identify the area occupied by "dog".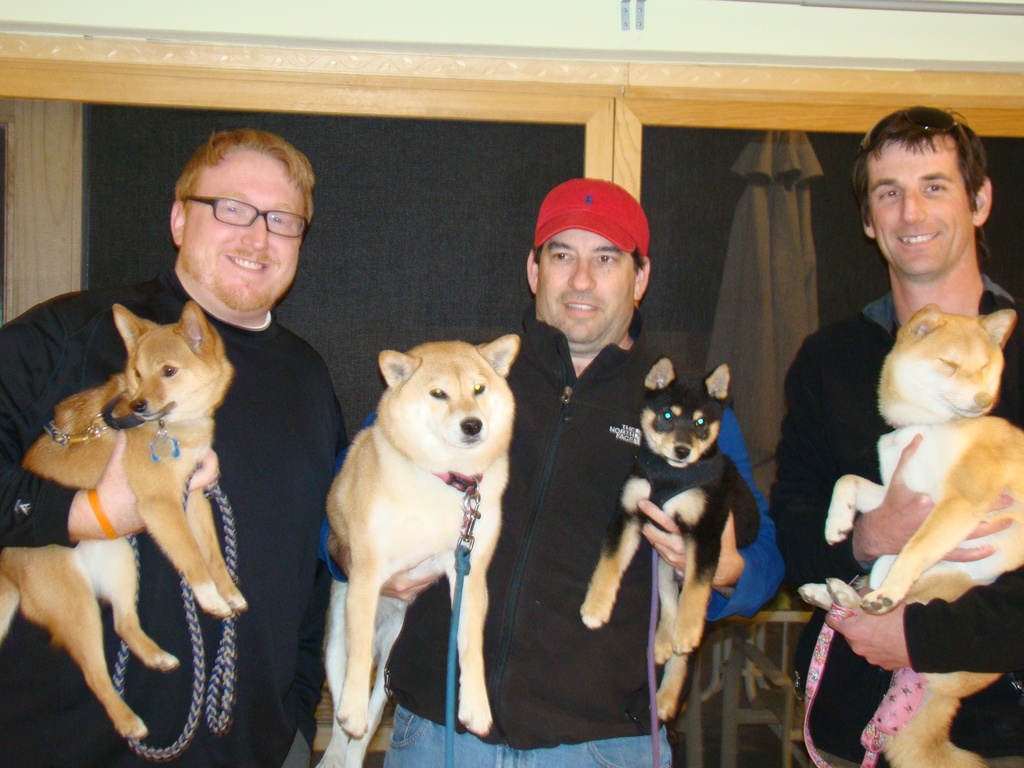
Area: 582 357 763 724.
